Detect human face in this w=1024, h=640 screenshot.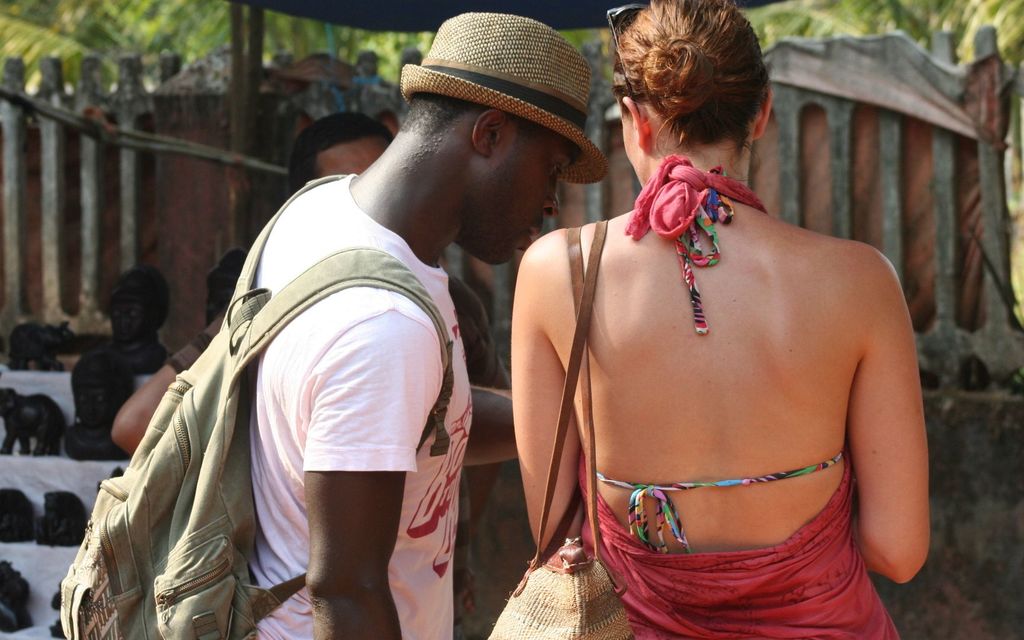
Detection: detection(460, 120, 573, 264).
